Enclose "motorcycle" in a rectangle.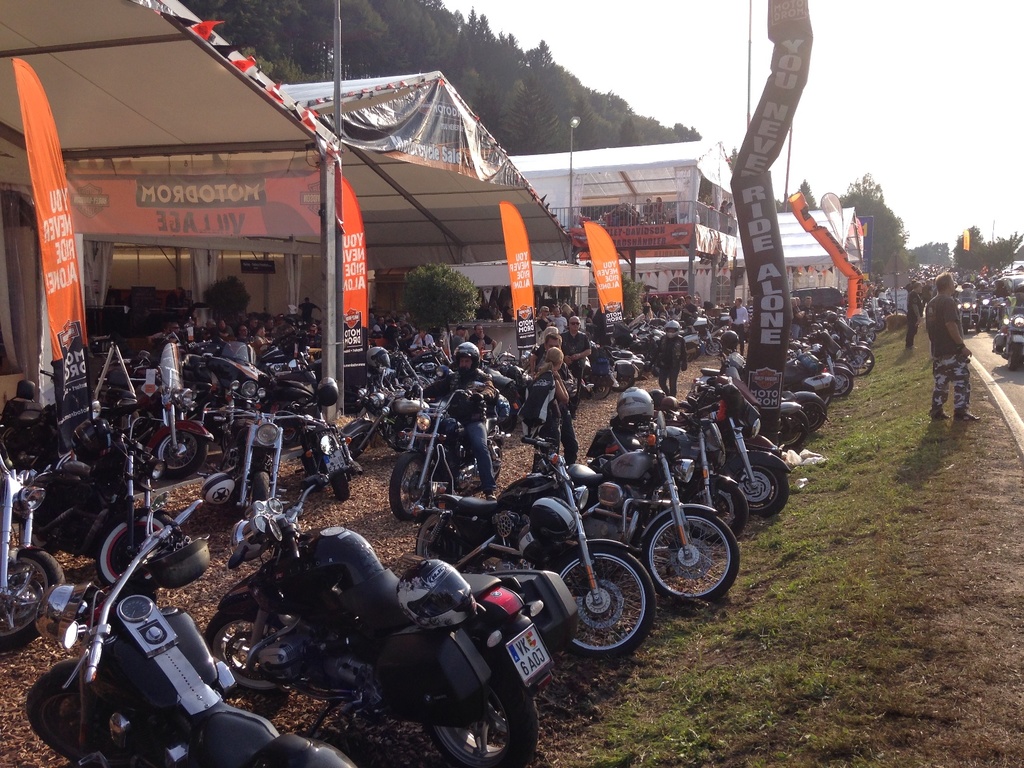
{"x1": 265, "y1": 346, "x2": 316, "y2": 380}.
